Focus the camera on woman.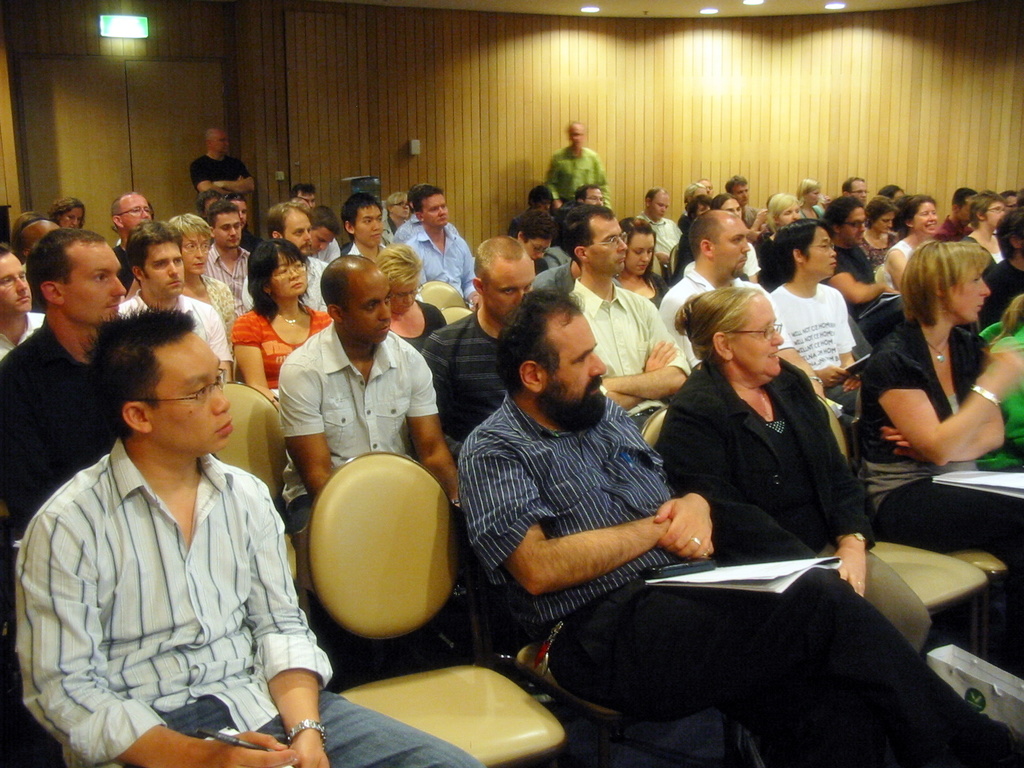
Focus region: 653/291/932/659.
